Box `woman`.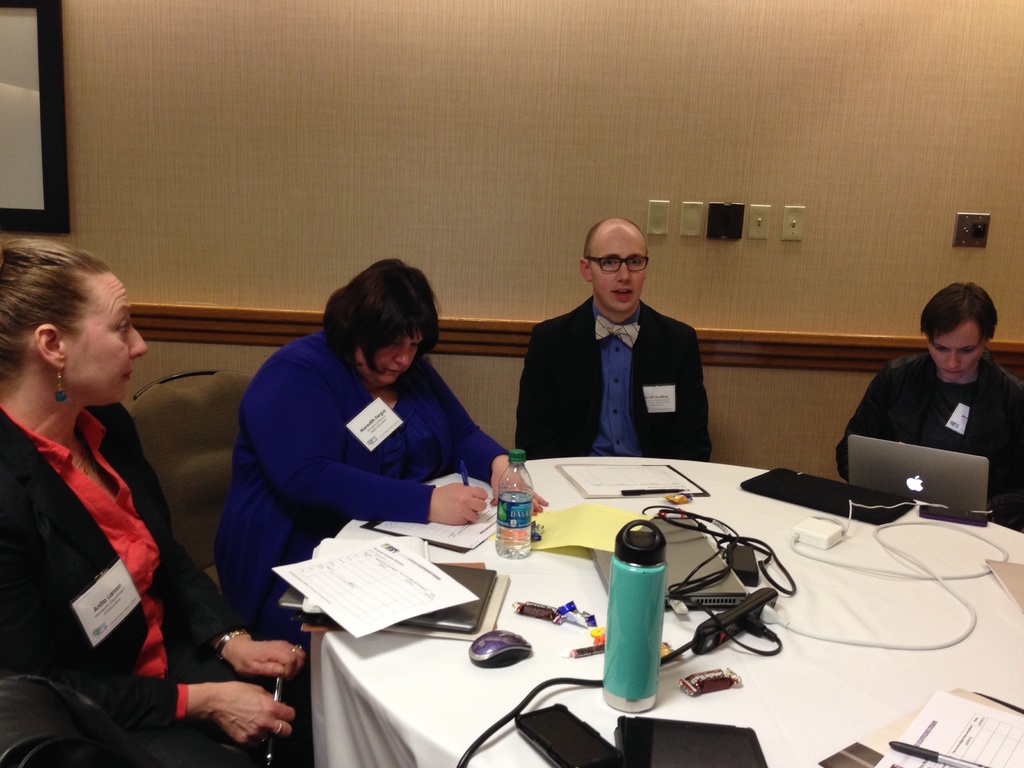
[219,253,515,593].
